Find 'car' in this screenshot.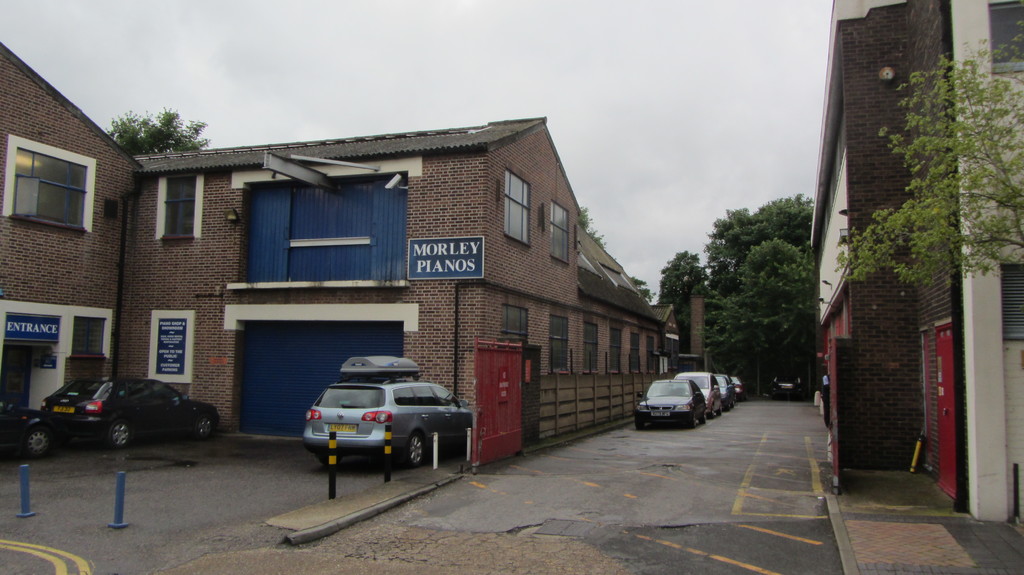
The bounding box for 'car' is bbox=(634, 379, 701, 427).
